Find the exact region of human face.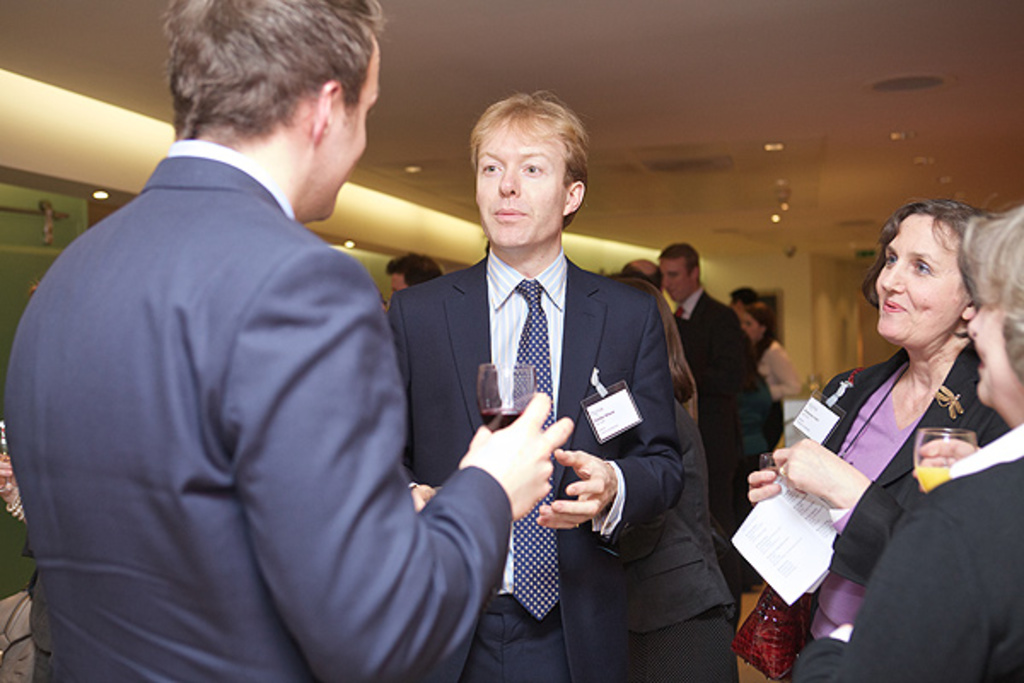
Exact region: bbox=[662, 256, 689, 299].
